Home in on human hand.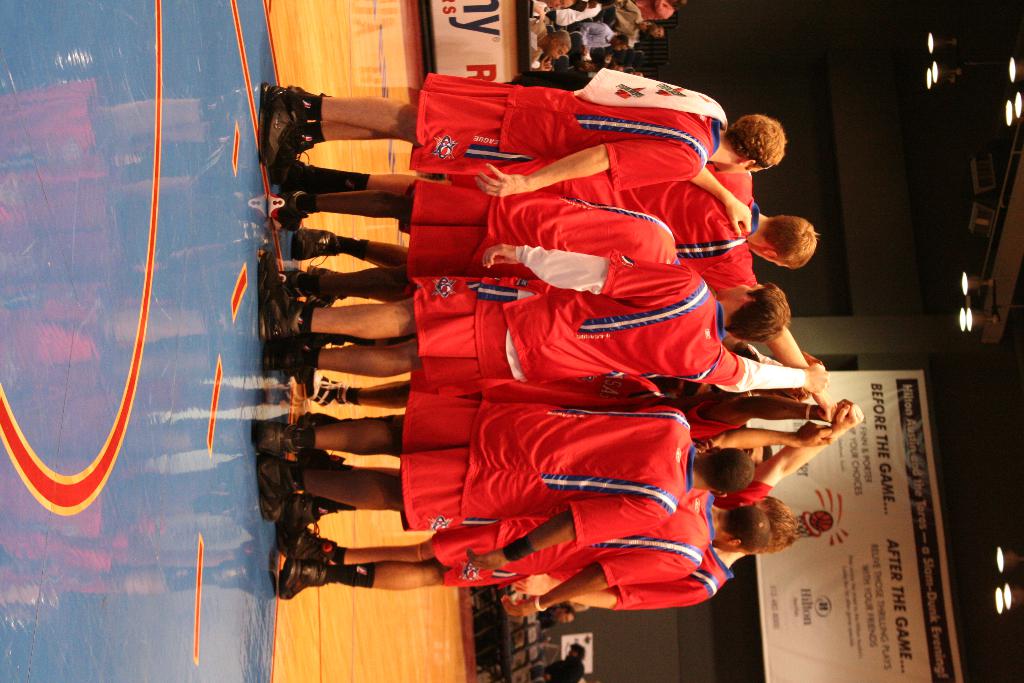
Homed in at 477/165/523/199.
